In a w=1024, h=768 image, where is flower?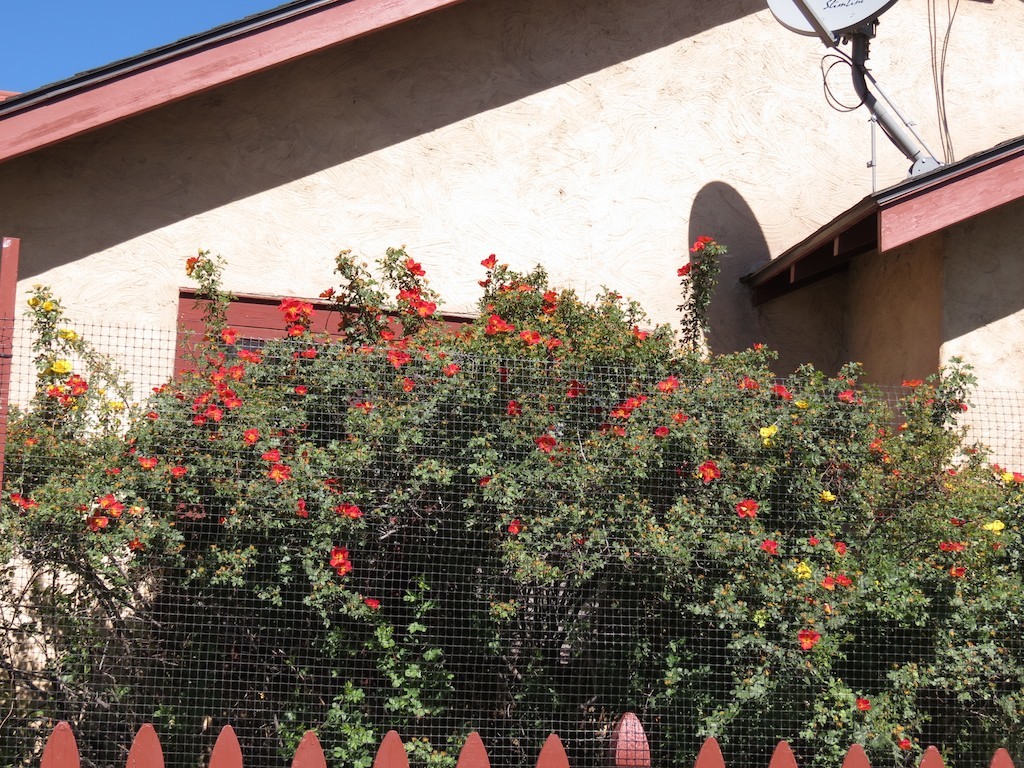
region(594, 397, 642, 447).
